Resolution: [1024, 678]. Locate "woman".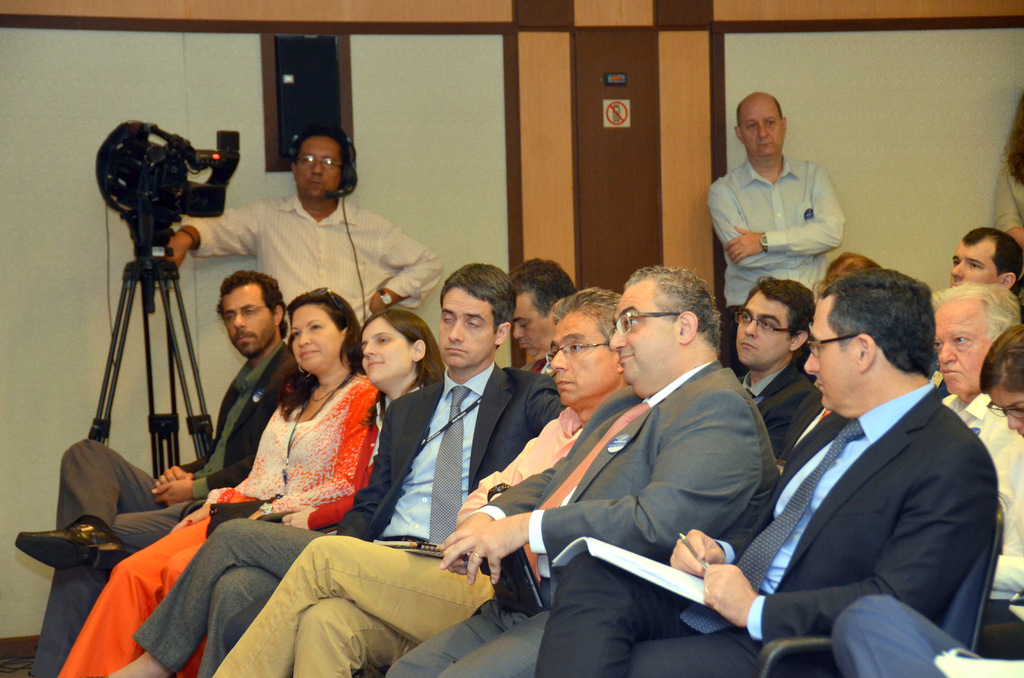
bbox=[797, 249, 884, 290].
